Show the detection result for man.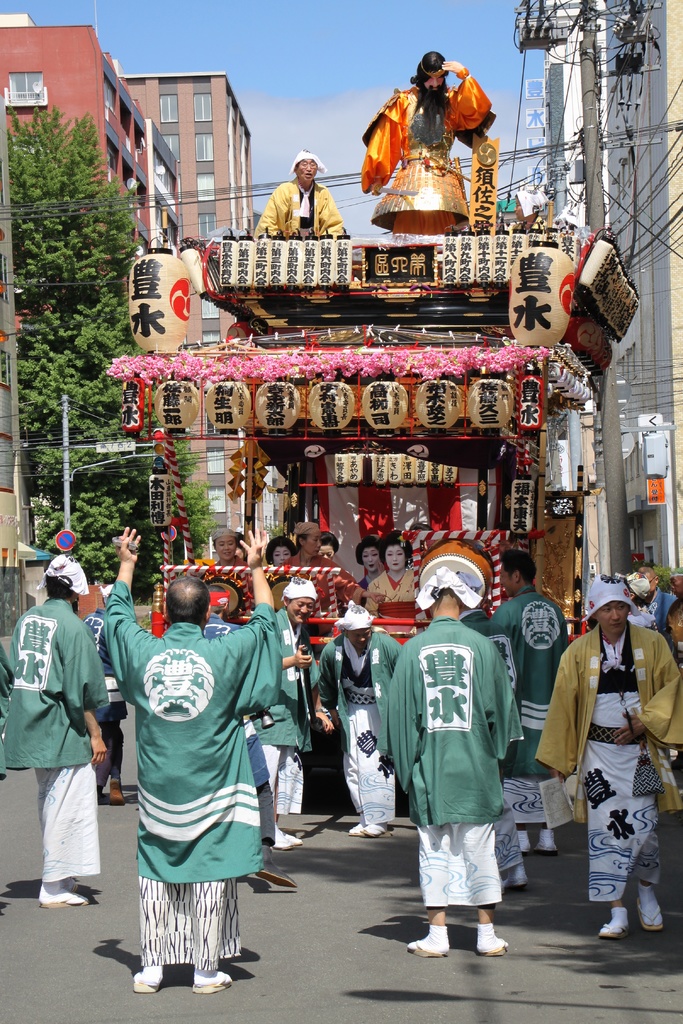
l=255, t=579, r=322, b=843.
